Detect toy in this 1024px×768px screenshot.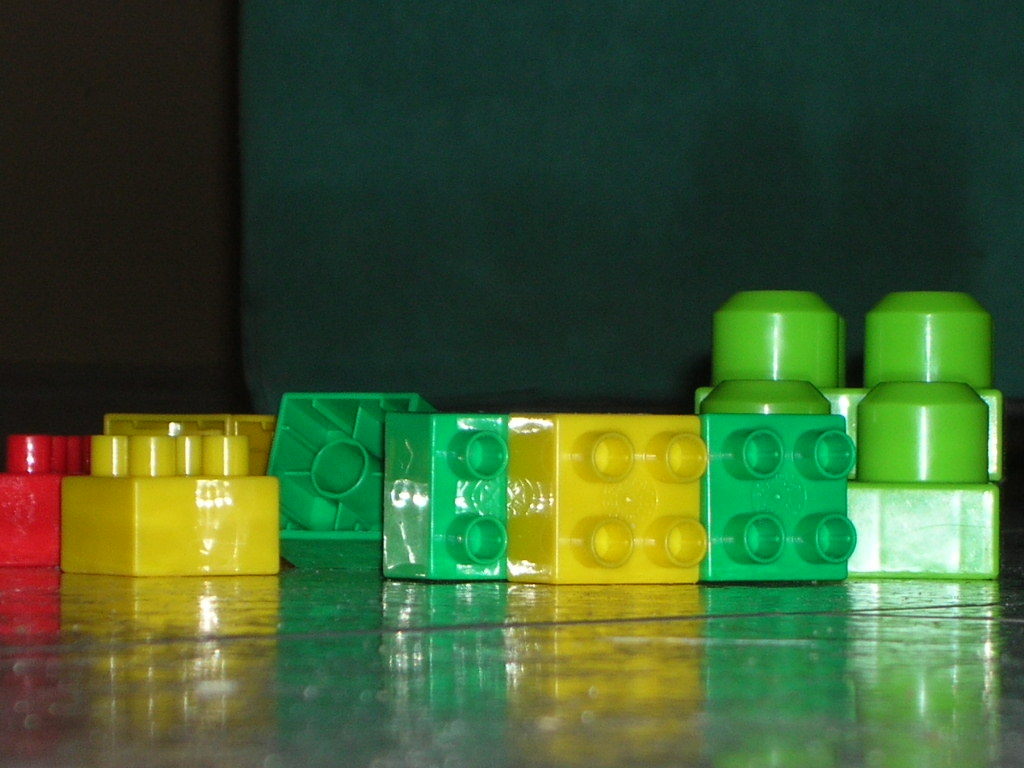
Detection: (0, 431, 104, 574).
